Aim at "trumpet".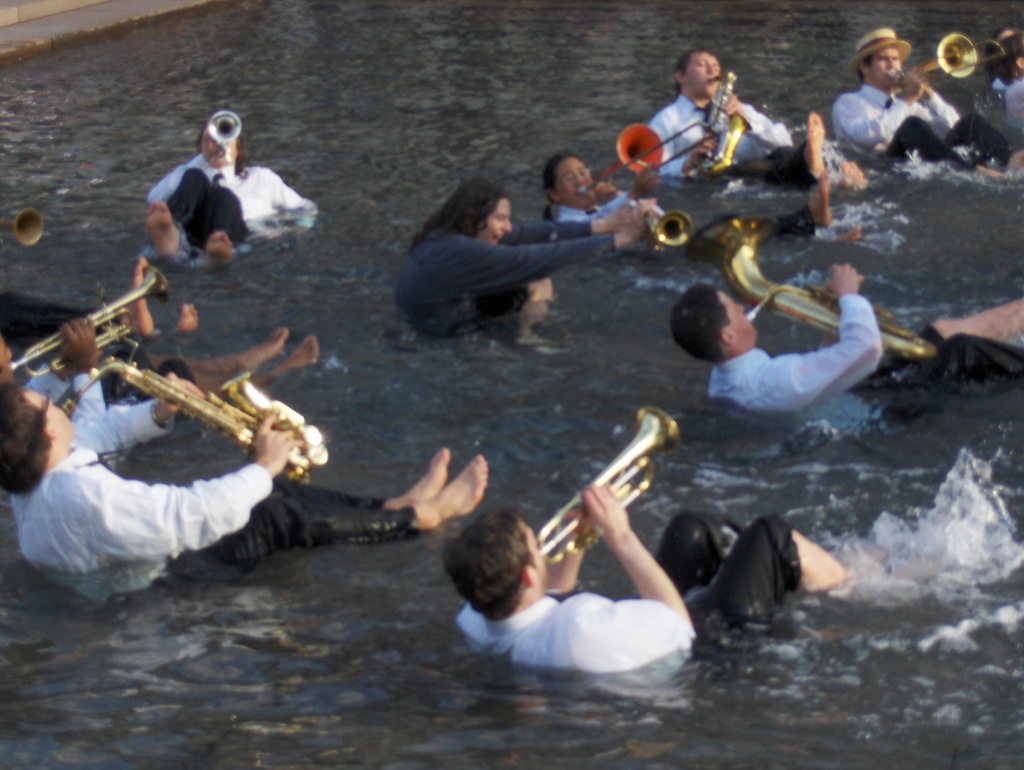
Aimed at 60:317:346:503.
